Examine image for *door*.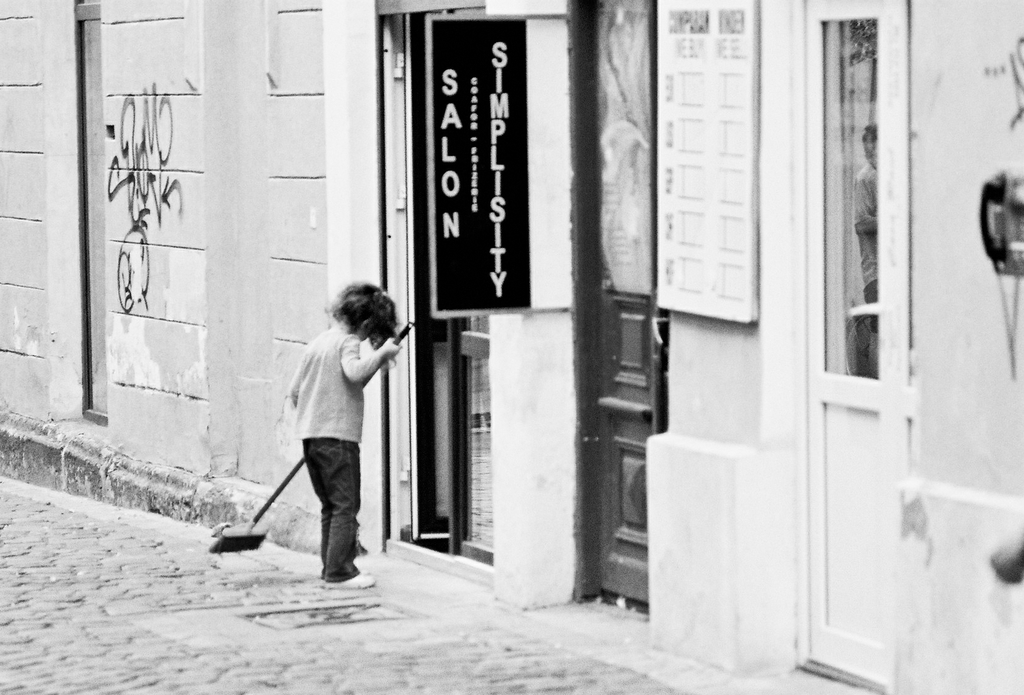
Examination result: (left=377, top=13, right=496, bottom=560).
